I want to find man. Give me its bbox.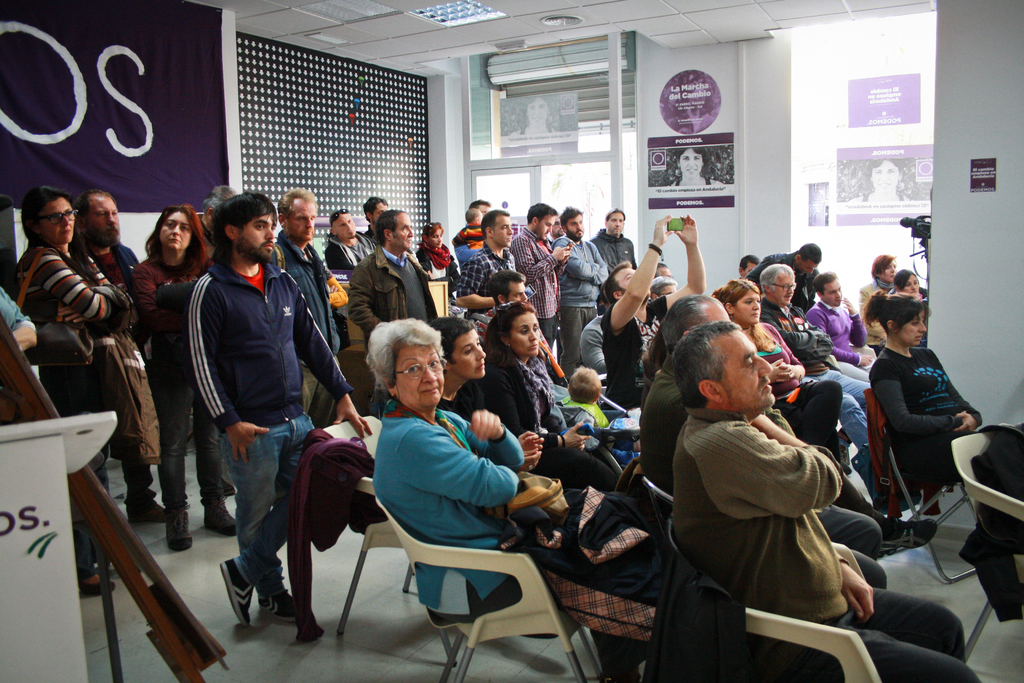
bbox=(452, 199, 492, 273).
